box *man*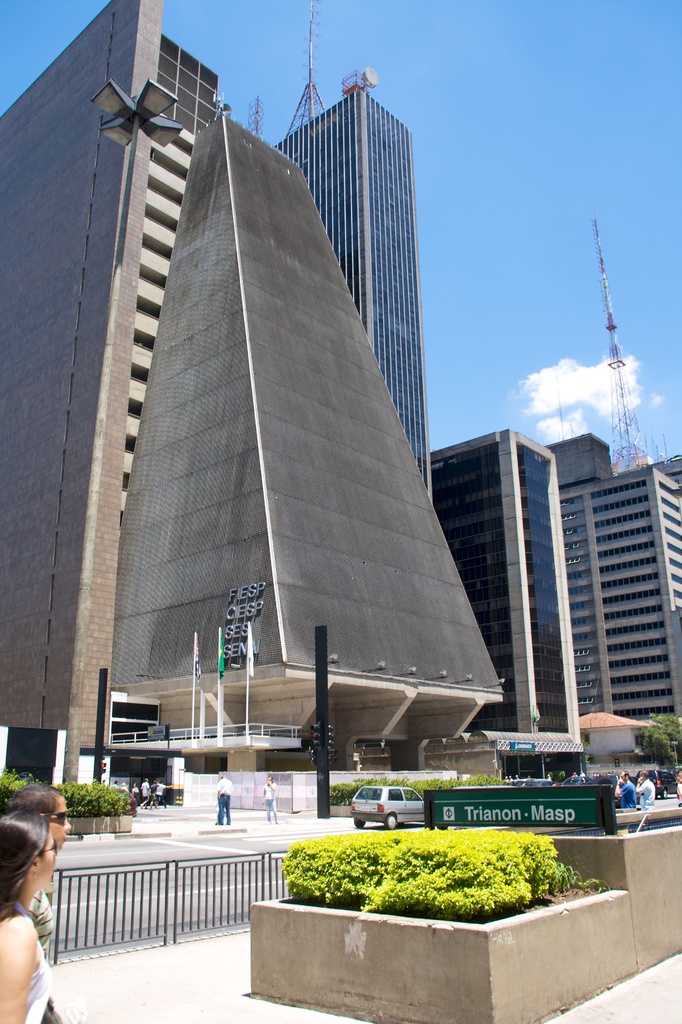
rect(110, 780, 117, 792)
